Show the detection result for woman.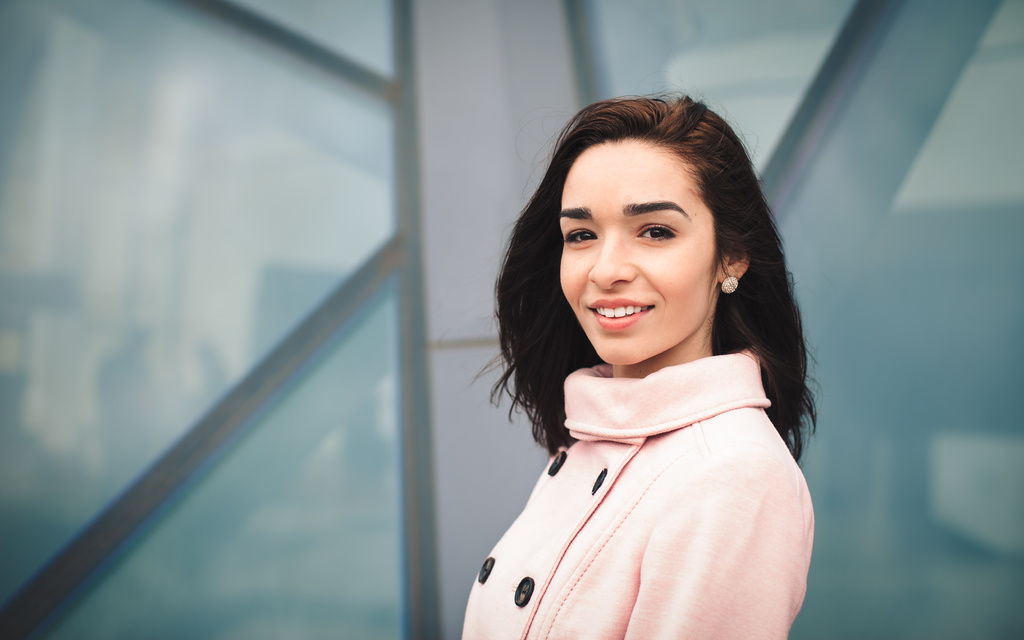
select_region(433, 96, 856, 639).
